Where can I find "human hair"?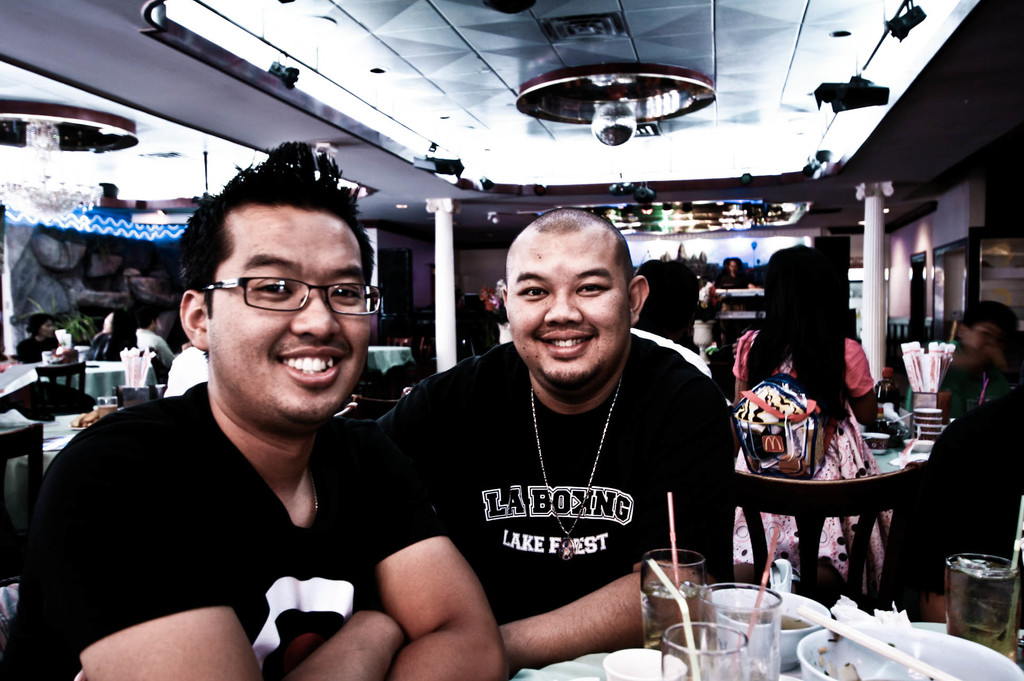
You can find it at (x1=97, y1=312, x2=136, y2=359).
